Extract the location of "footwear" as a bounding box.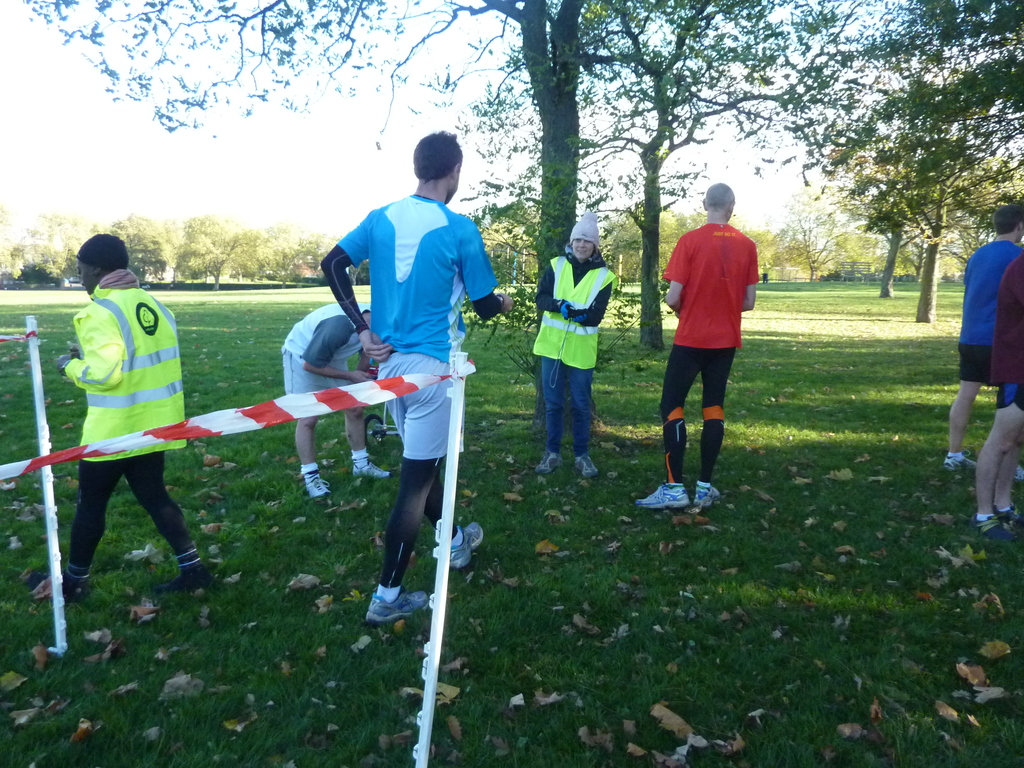
305,472,331,498.
